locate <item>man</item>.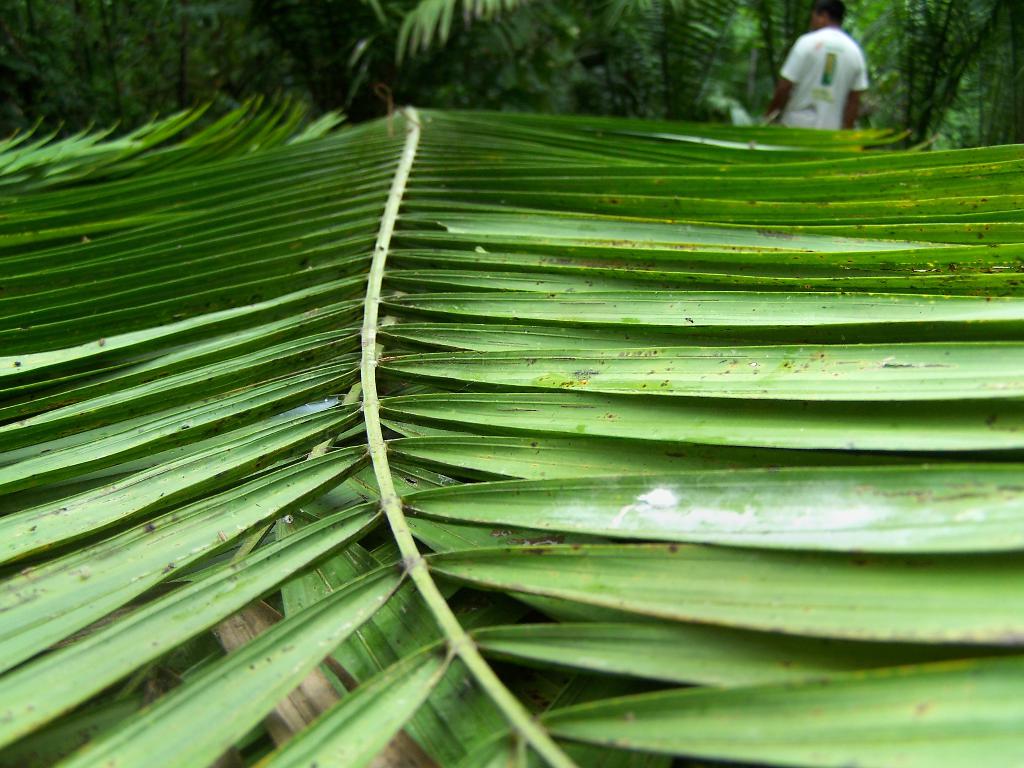
Bounding box: BBox(767, 17, 882, 138).
